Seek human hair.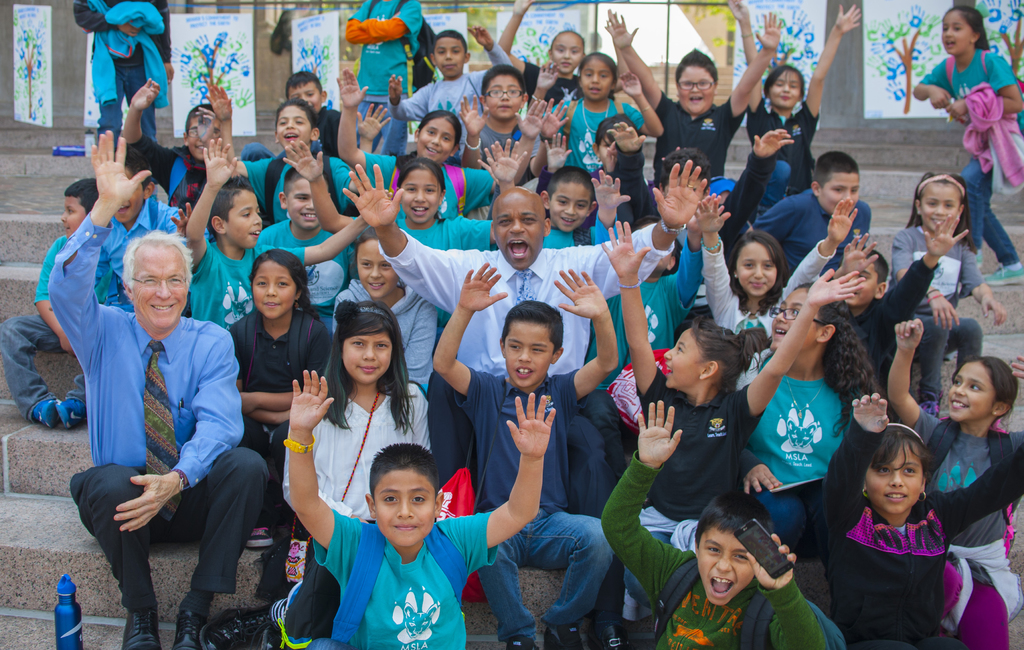
x1=121 y1=143 x2=150 y2=184.
